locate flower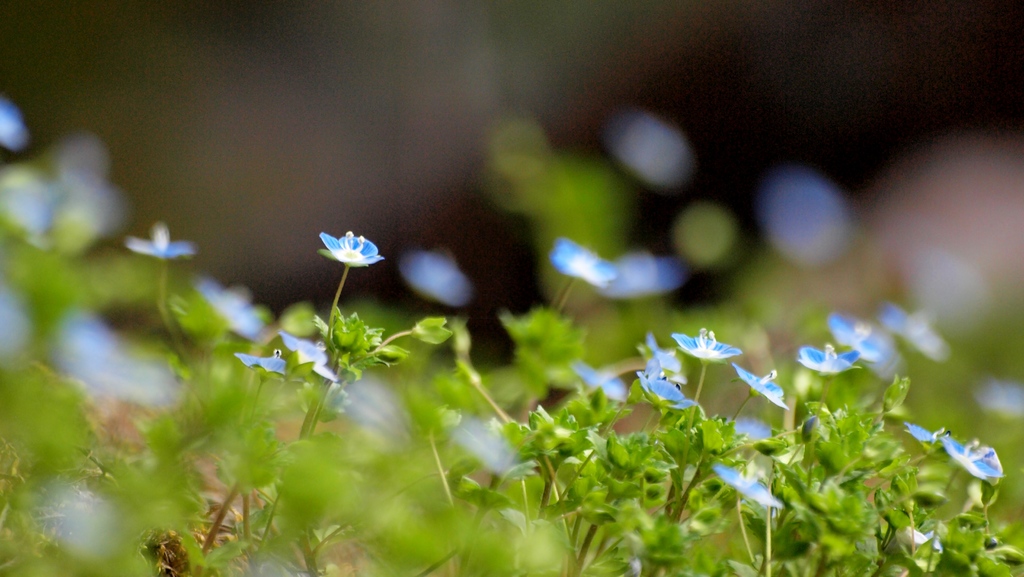
[x1=400, y1=245, x2=481, y2=307]
